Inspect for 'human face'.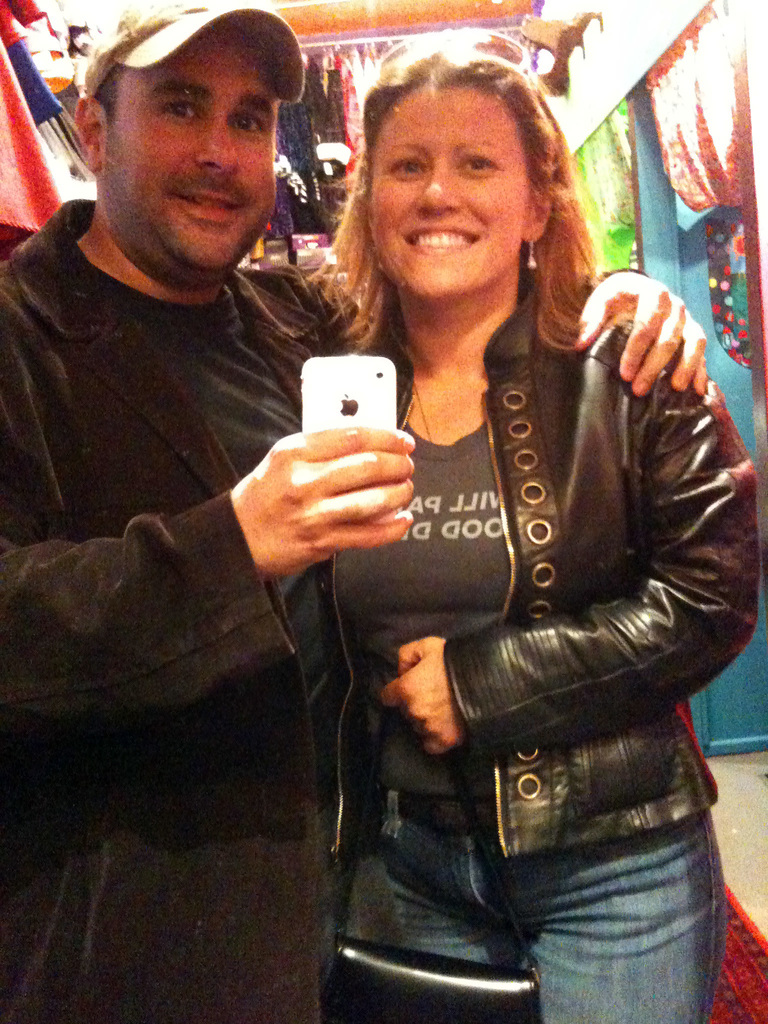
Inspection: <box>102,31,279,286</box>.
